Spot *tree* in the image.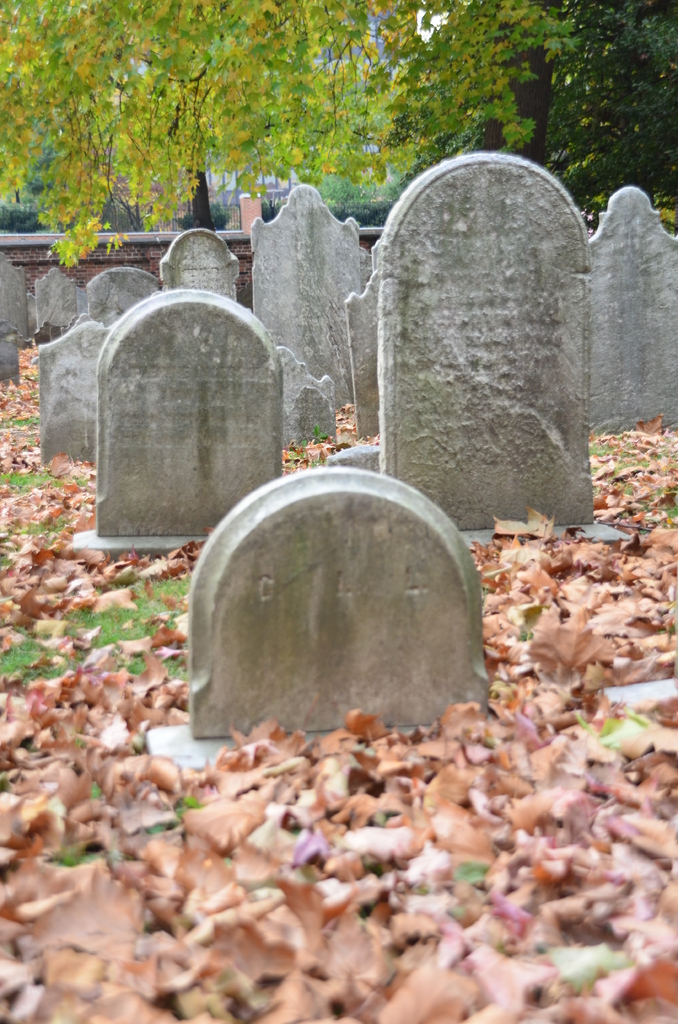
*tree* found at detection(0, 0, 490, 328).
